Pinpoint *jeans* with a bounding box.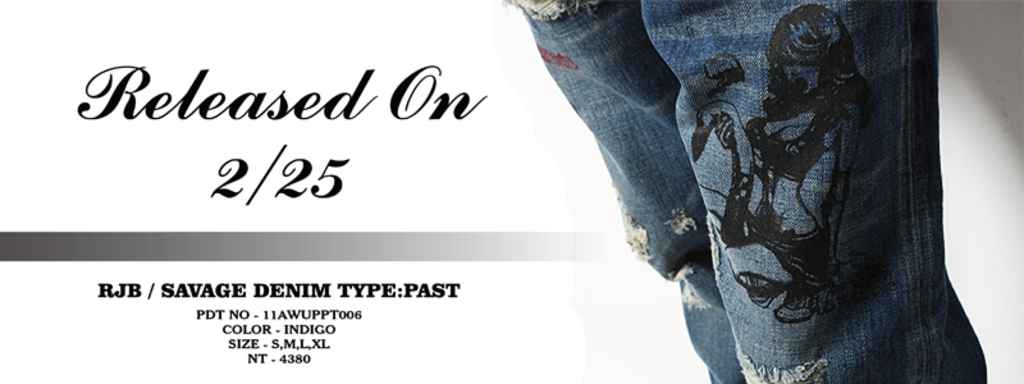
503 0 996 383.
